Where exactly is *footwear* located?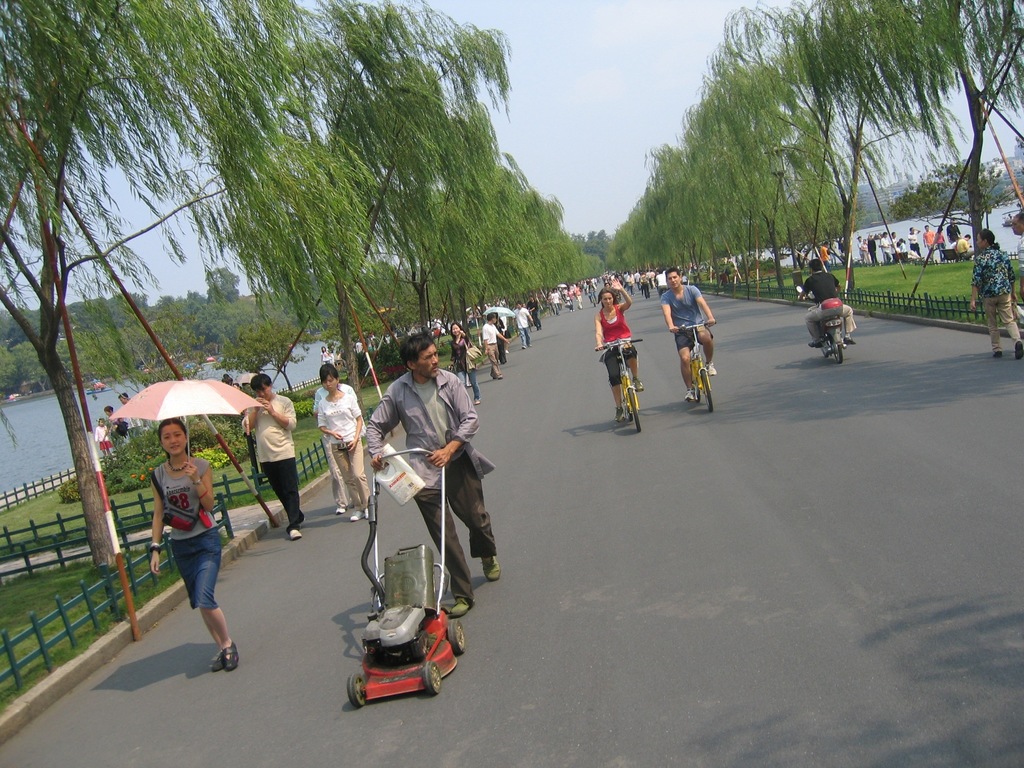
Its bounding box is 289 530 301 541.
